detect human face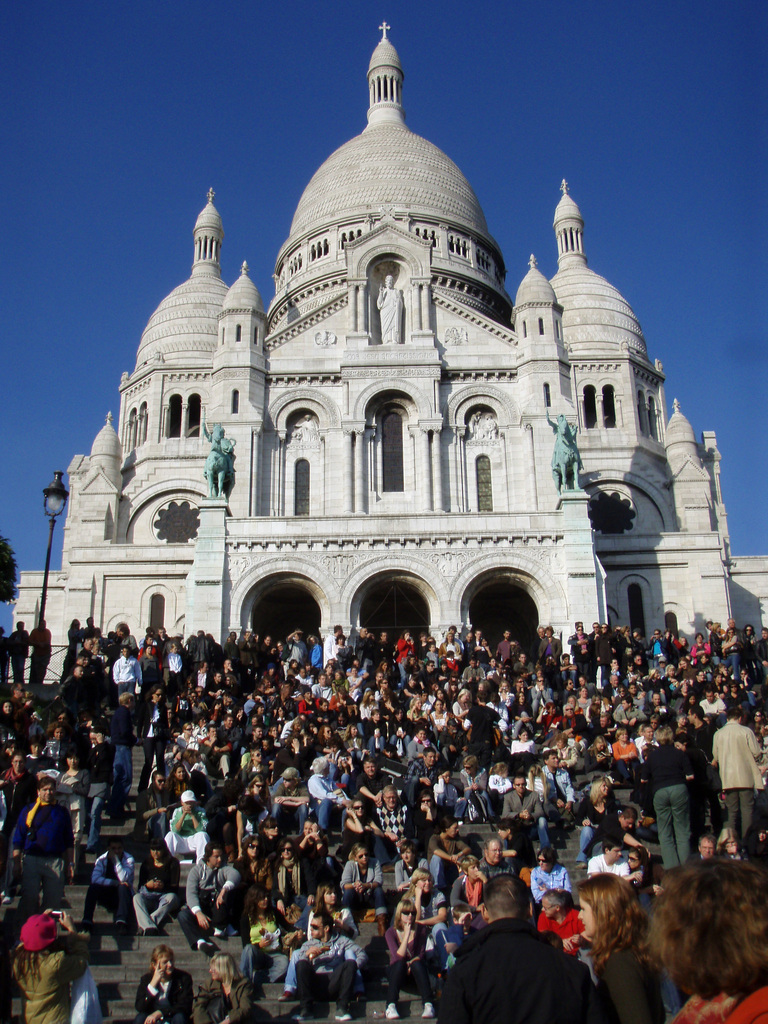
left=209, top=966, right=221, bottom=979
